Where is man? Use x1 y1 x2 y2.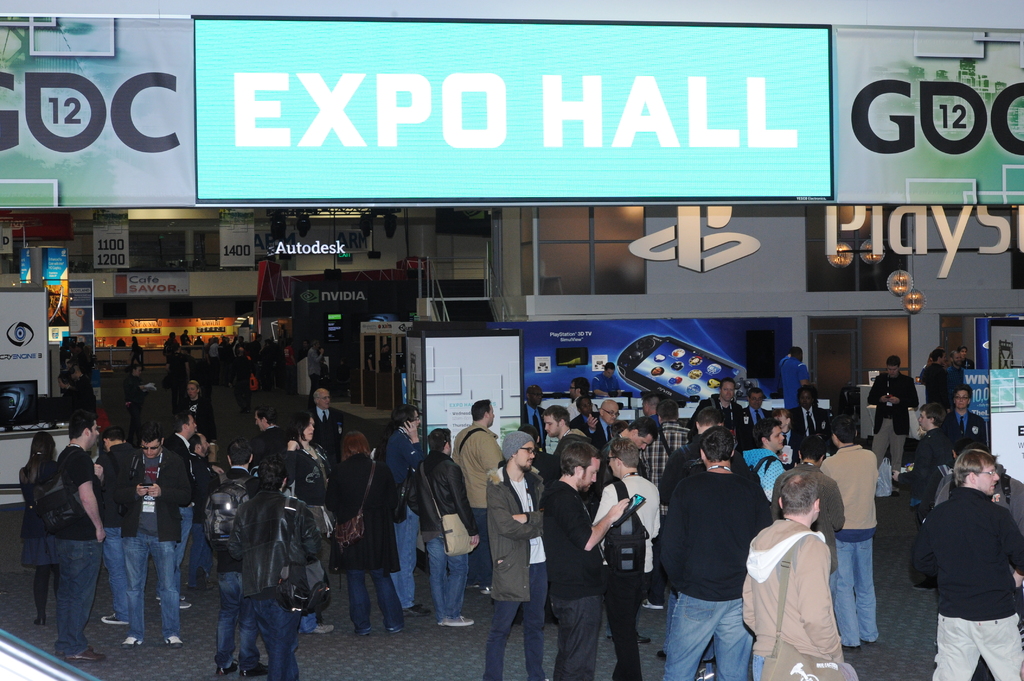
123 359 145 435.
